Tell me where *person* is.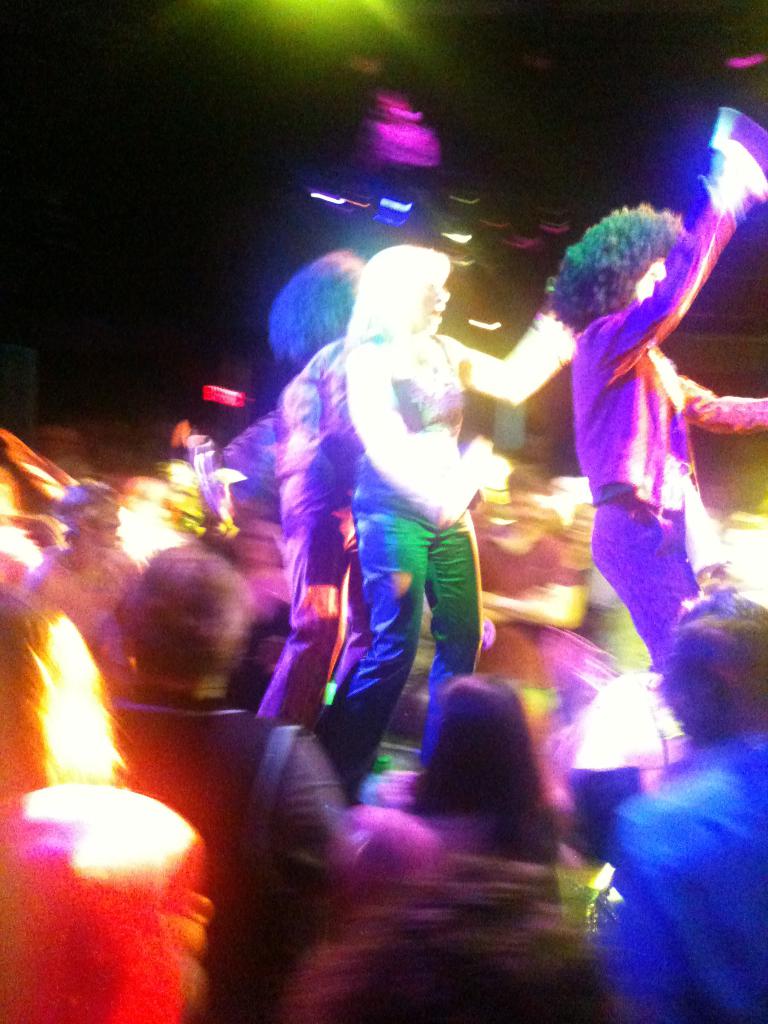
*person* is at <box>542,106,767,664</box>.
